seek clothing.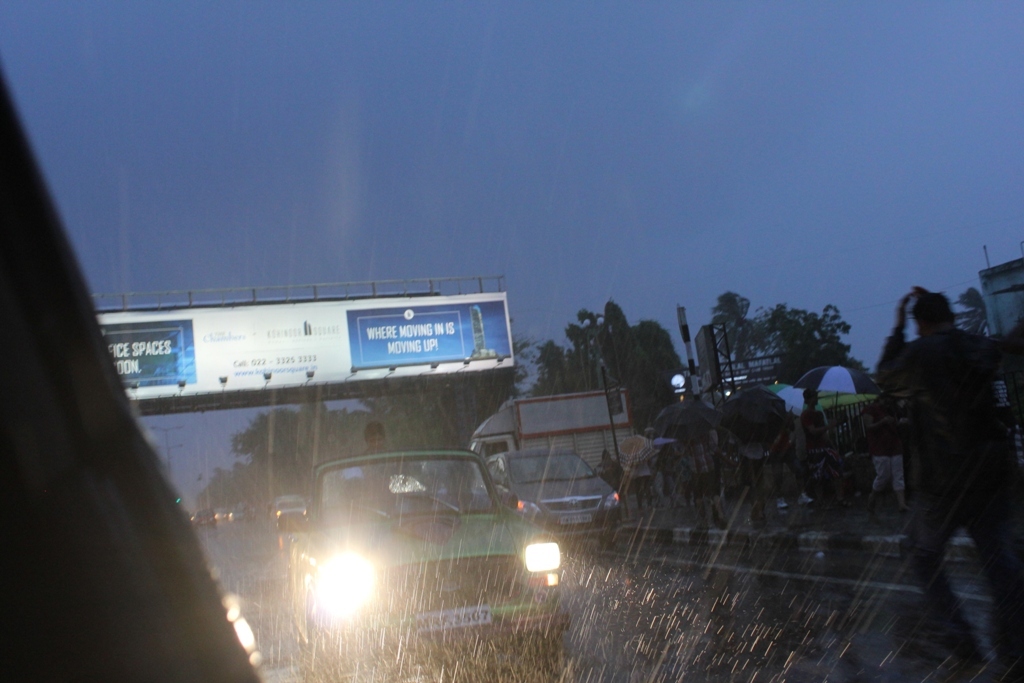
(left=680, top=426, right=725, bottom=497).
